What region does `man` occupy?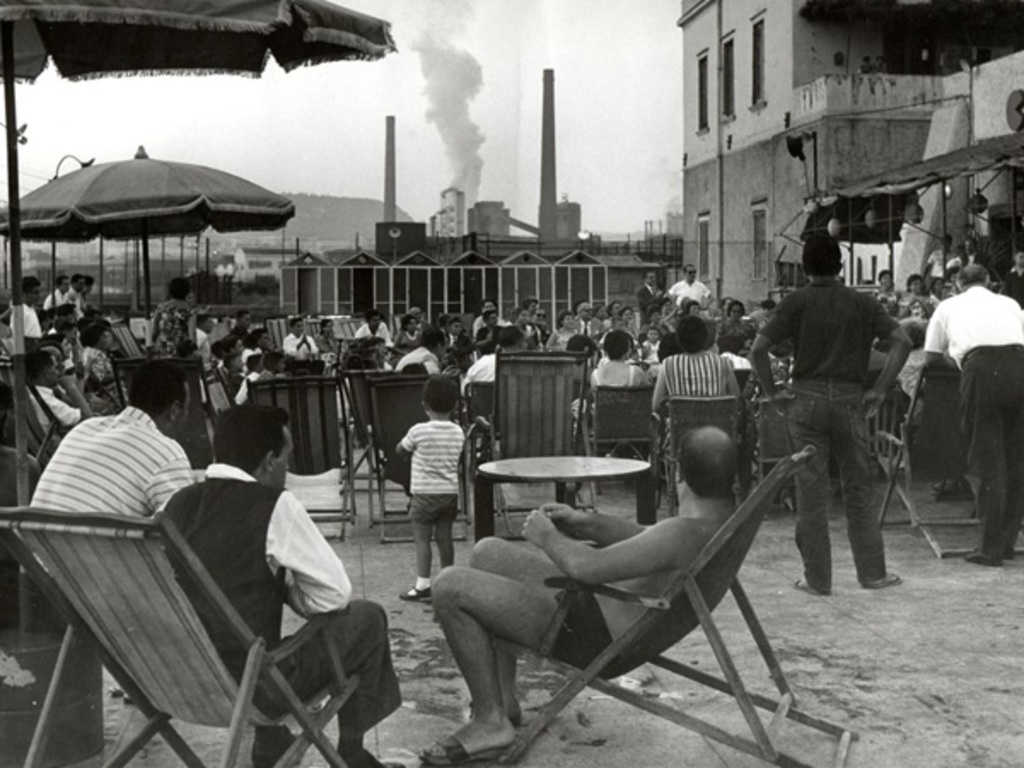
box=[664, 263, 715, 309].
